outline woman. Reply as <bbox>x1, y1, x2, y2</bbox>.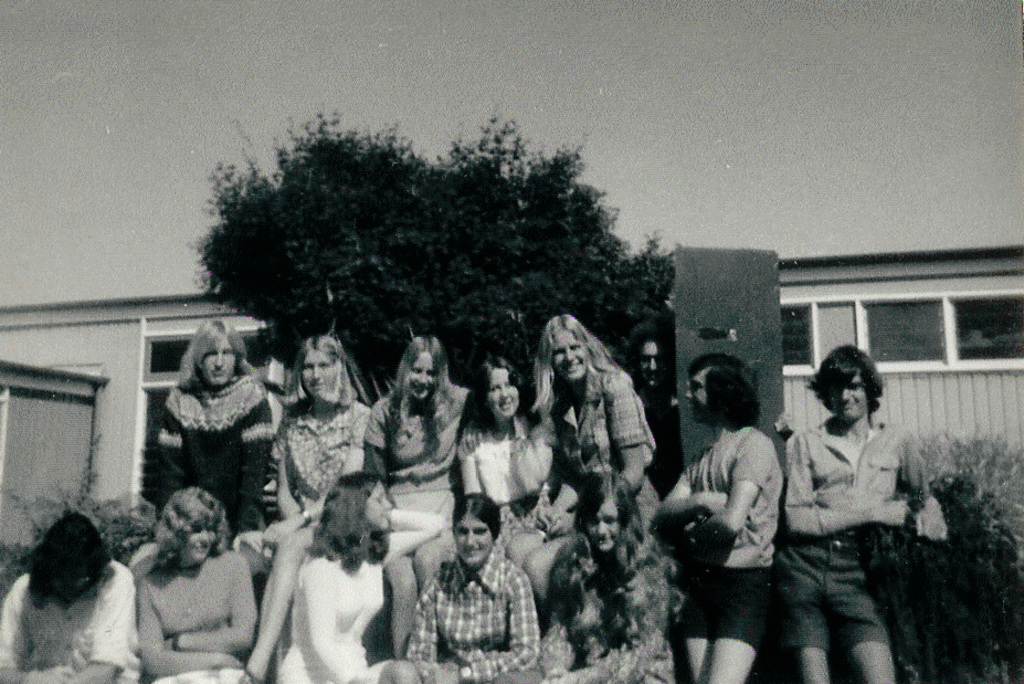
<bbox>152, 318, 276, 536</bbox>.
